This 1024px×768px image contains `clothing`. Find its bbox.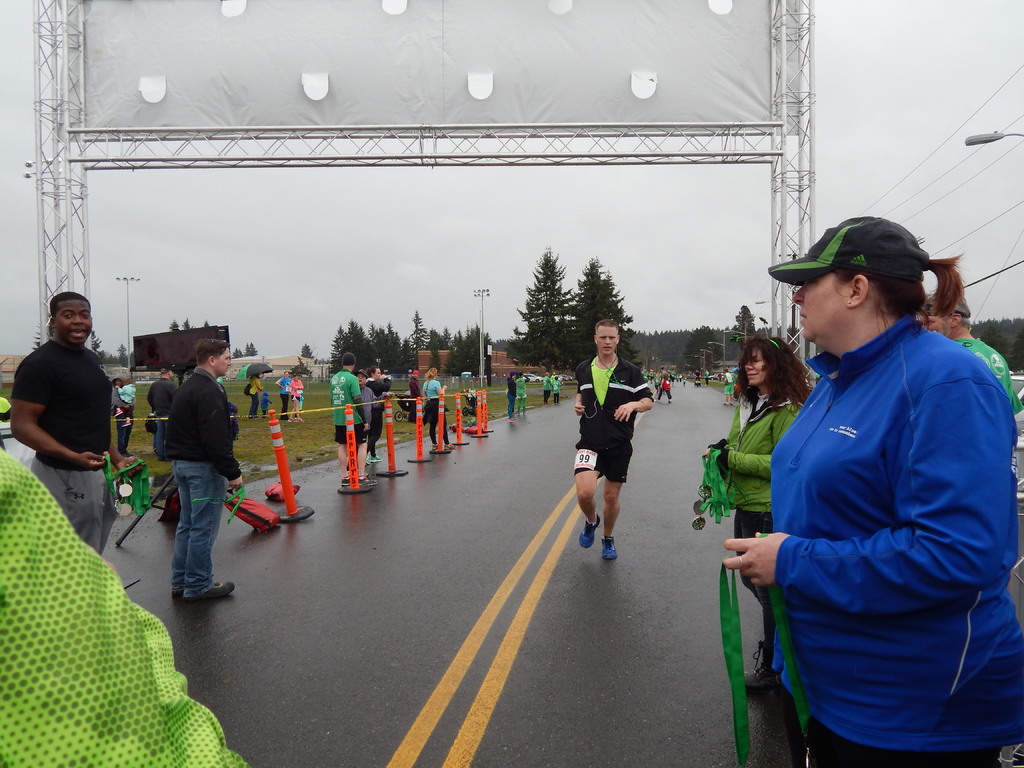
pyautogui.locateOnScreen(349, 383, 374, 444).
